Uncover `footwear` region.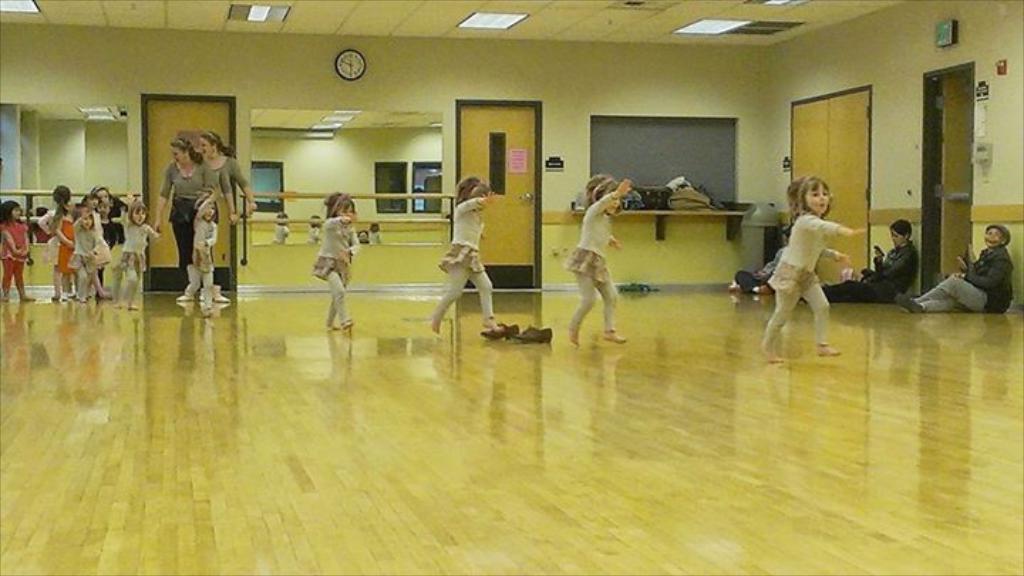
Uncovered: locate(512, 327, 555, 346).
